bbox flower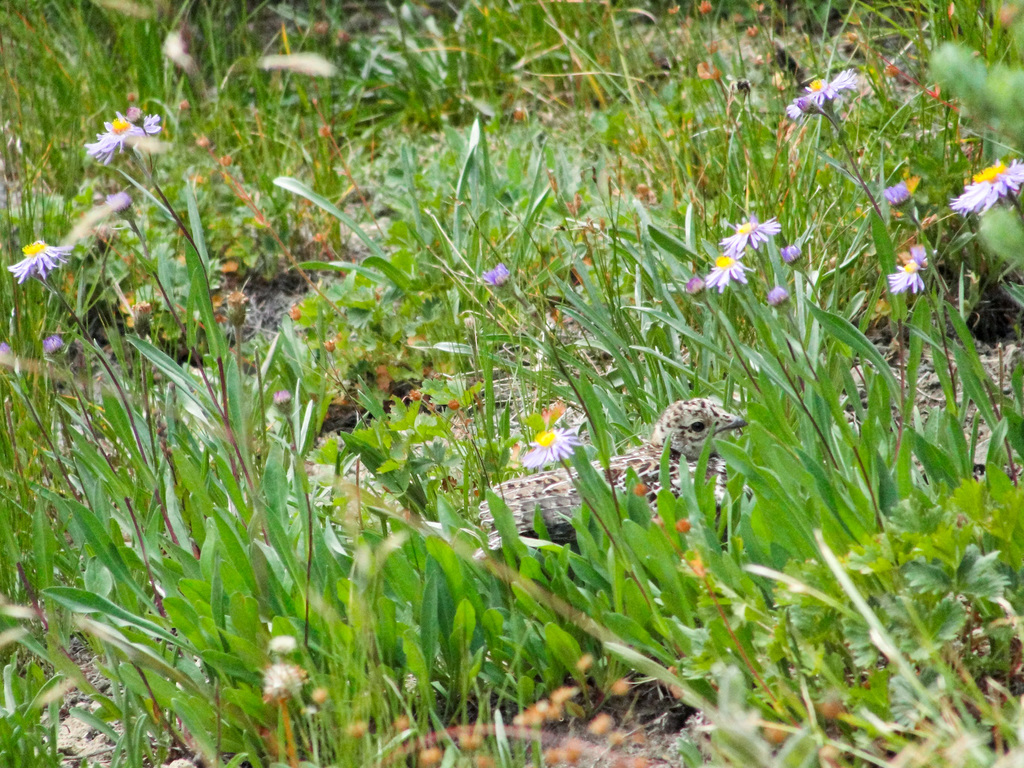
l=484, t=258, r=510, b=289
